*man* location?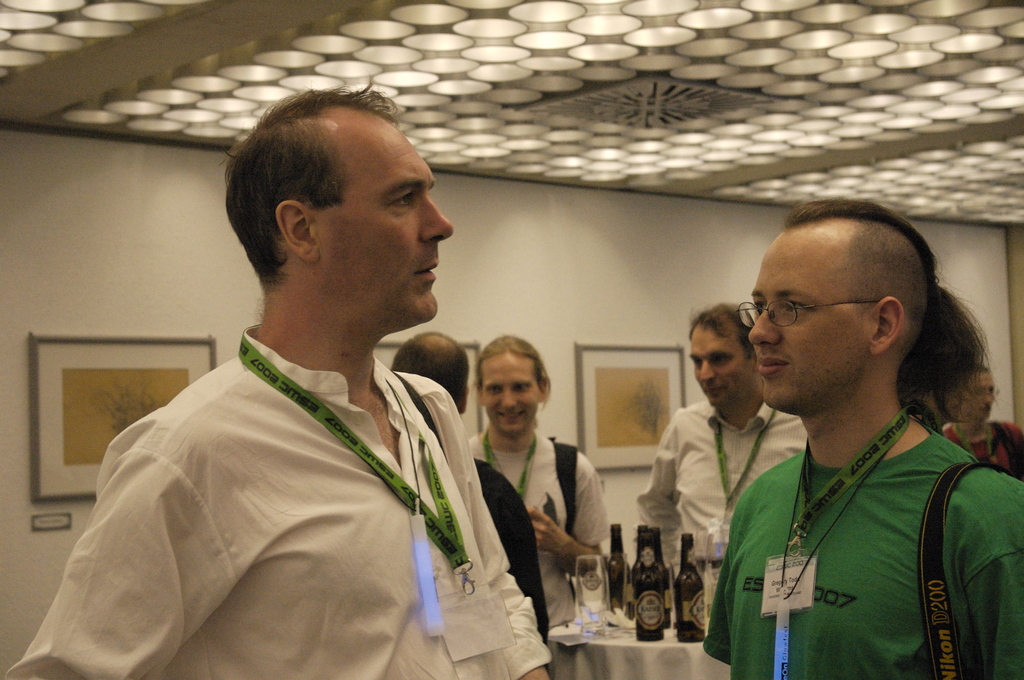
{"left": 943, "top": 360, "right": 1023, "bottom": 482}
